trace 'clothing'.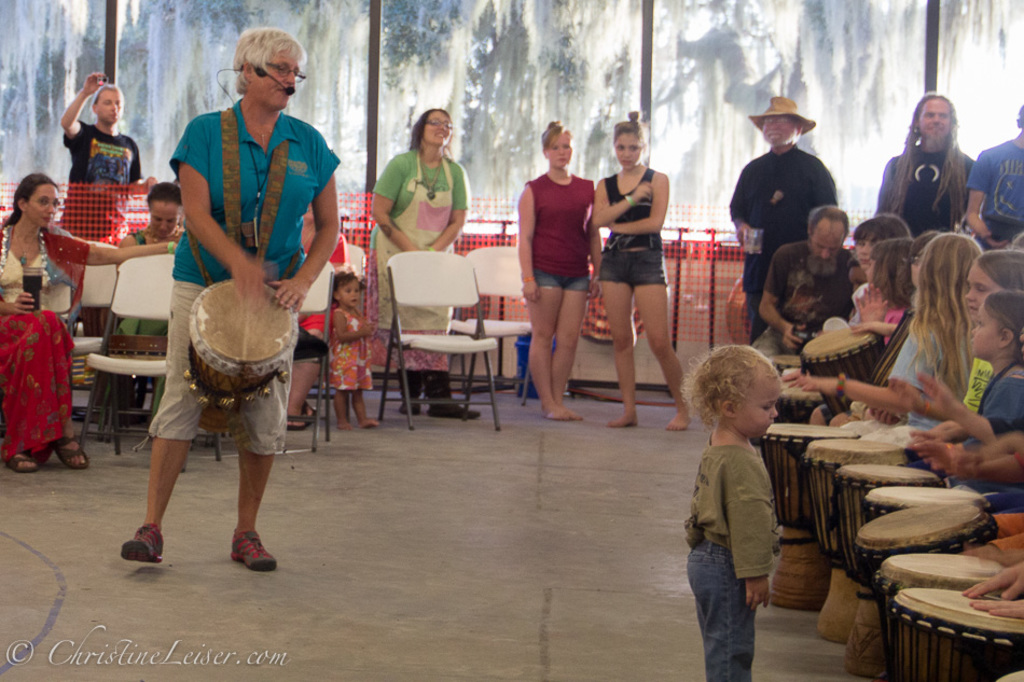
Traced to Rect(596, 161, 669, 286).
